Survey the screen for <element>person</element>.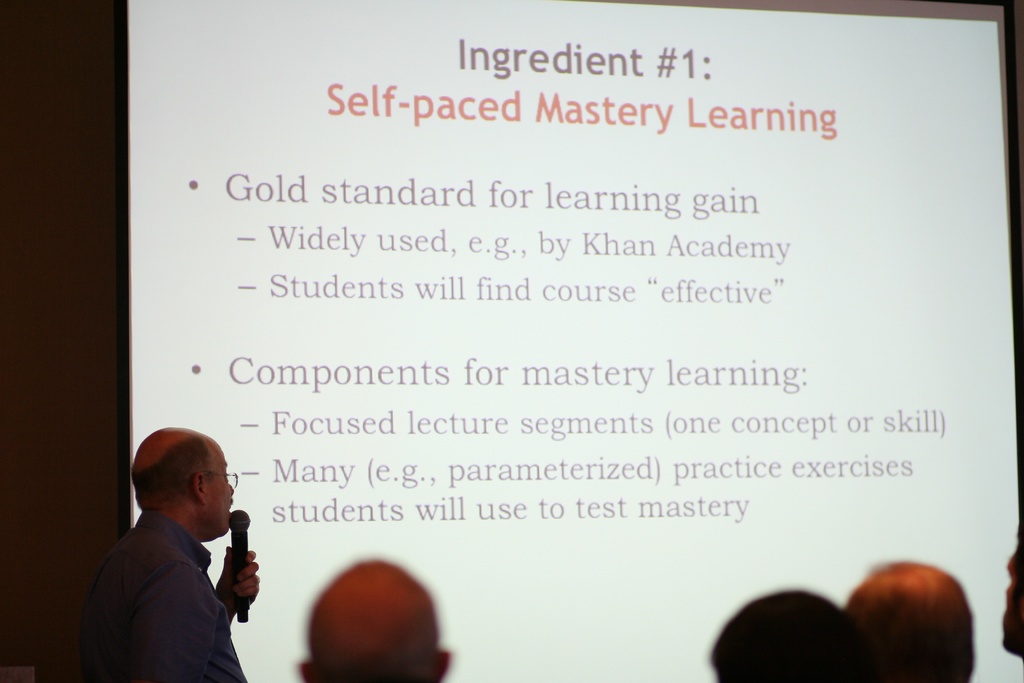
Survey found: (89, 425, 261, 682).
